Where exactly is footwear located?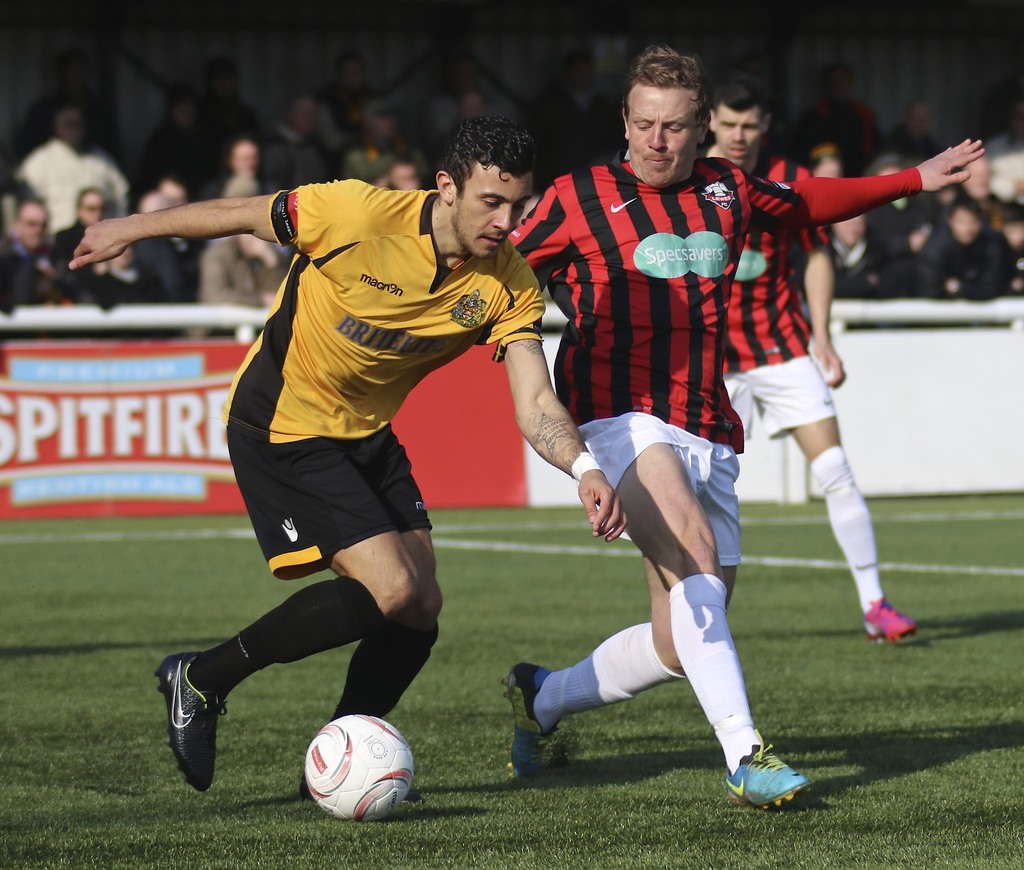
Its bounding box is 155:651:232:797.
